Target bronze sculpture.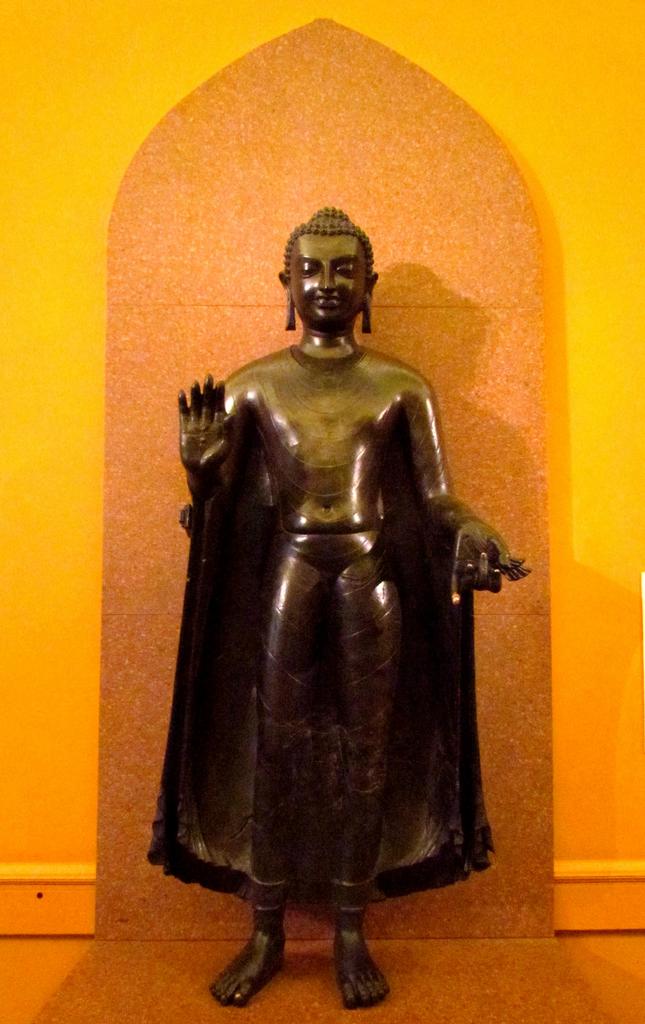
Target region: bbox=[159, 203, 514, 1012].
